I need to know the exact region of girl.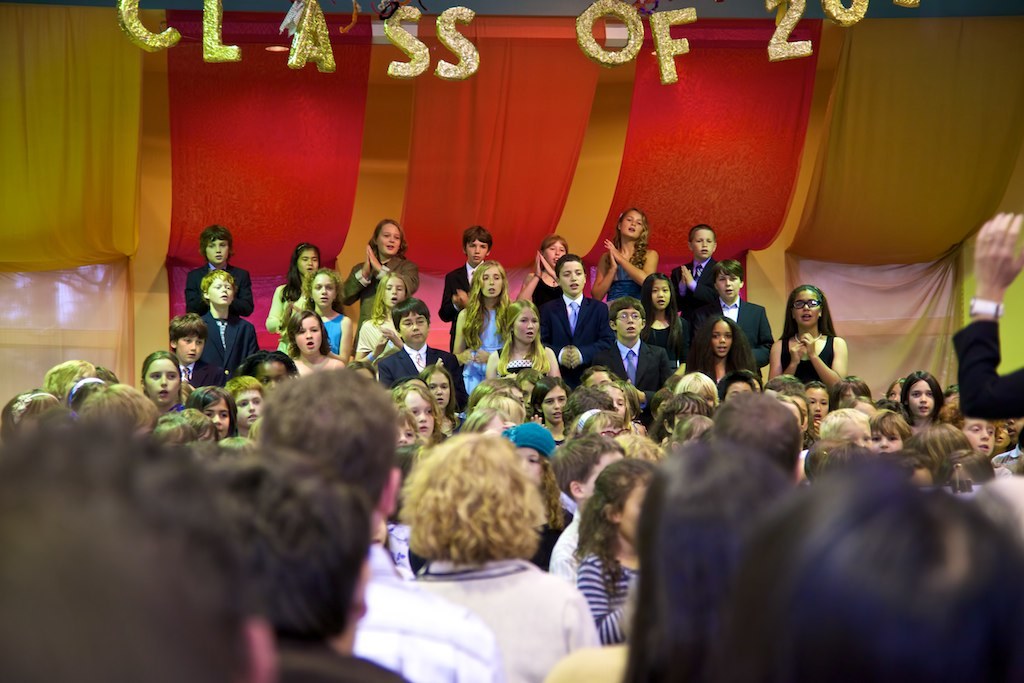
Region: {"left": 449, "top": 258, "right": 516, "bottom": 398}.
